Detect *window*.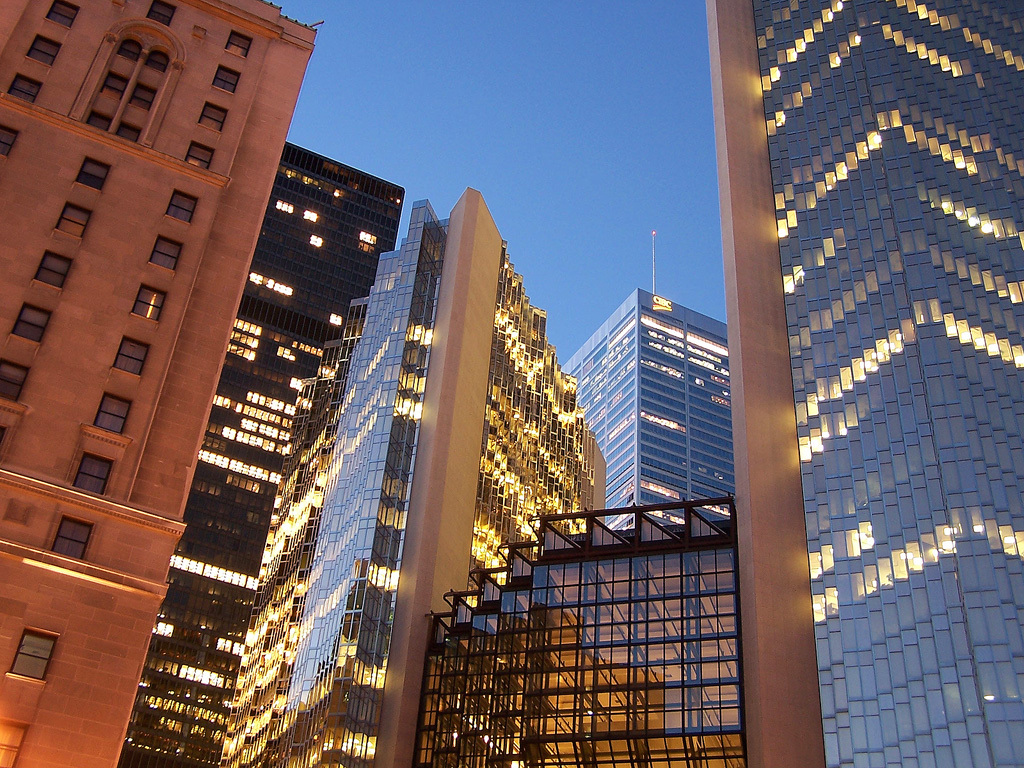
Detected at <bbox>49, 1, 78, 26</bbox>.
